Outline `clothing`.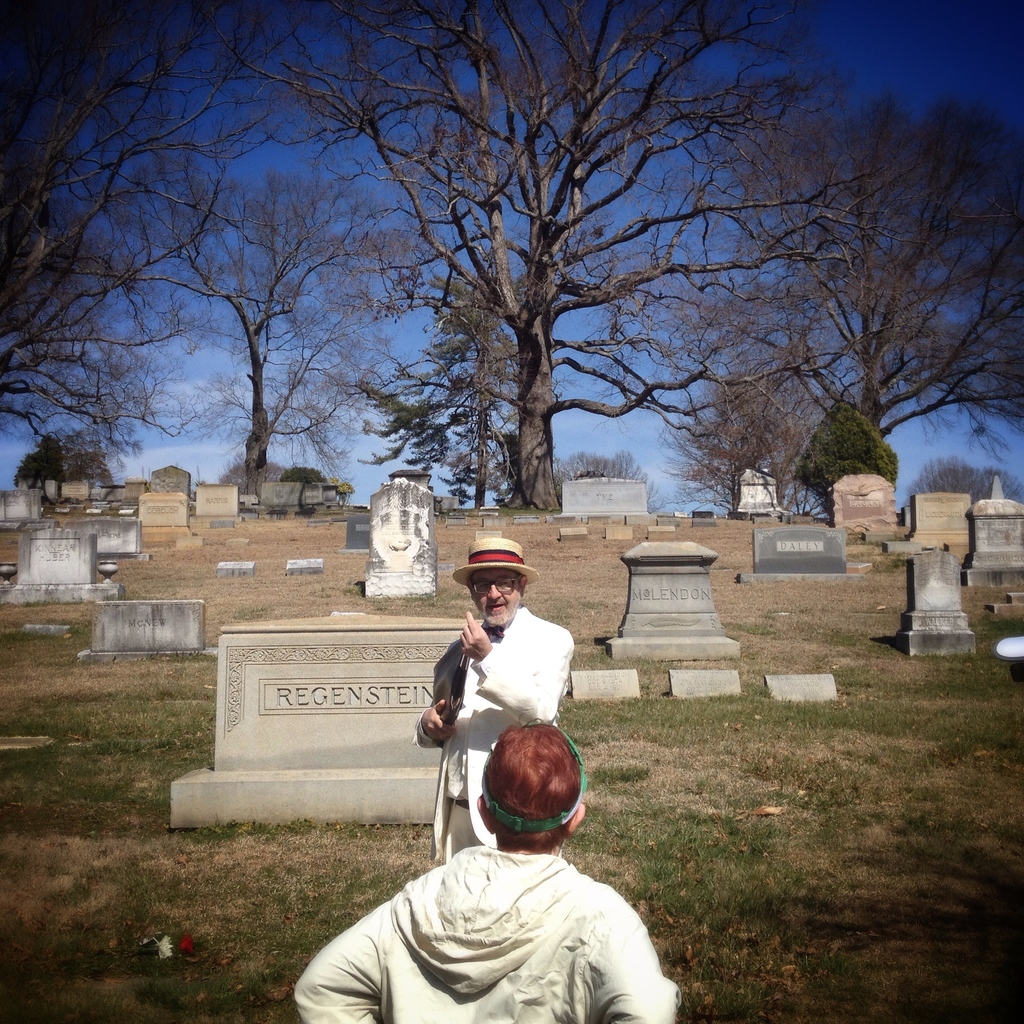
Outline: bbox=(292, 804, 688, 1023).
